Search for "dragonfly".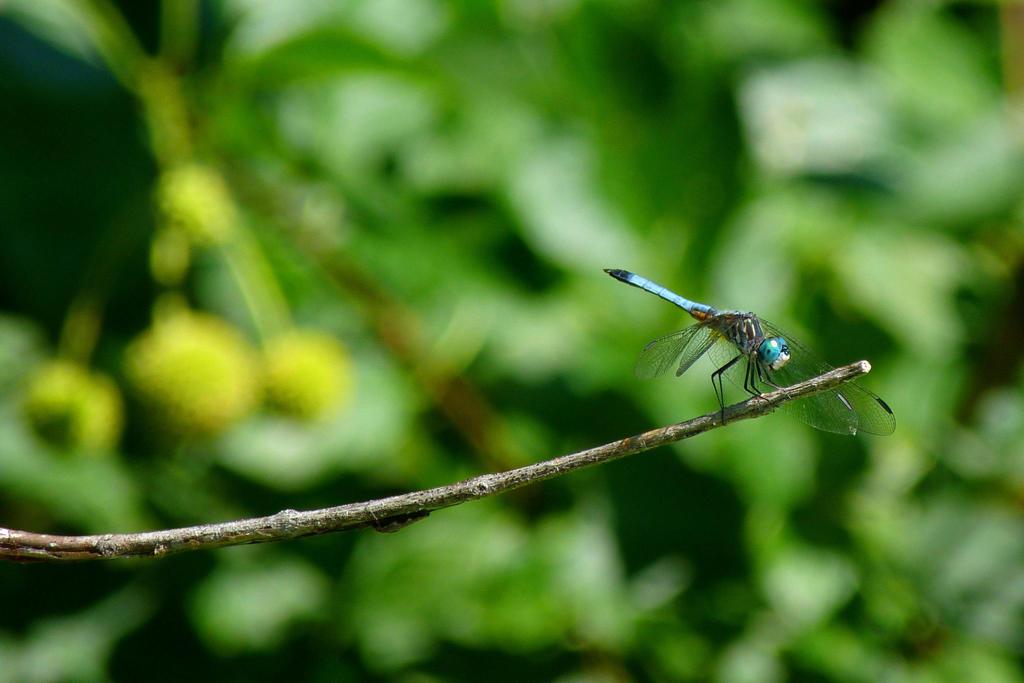
Found at rect(605, 270, 898, 440).
